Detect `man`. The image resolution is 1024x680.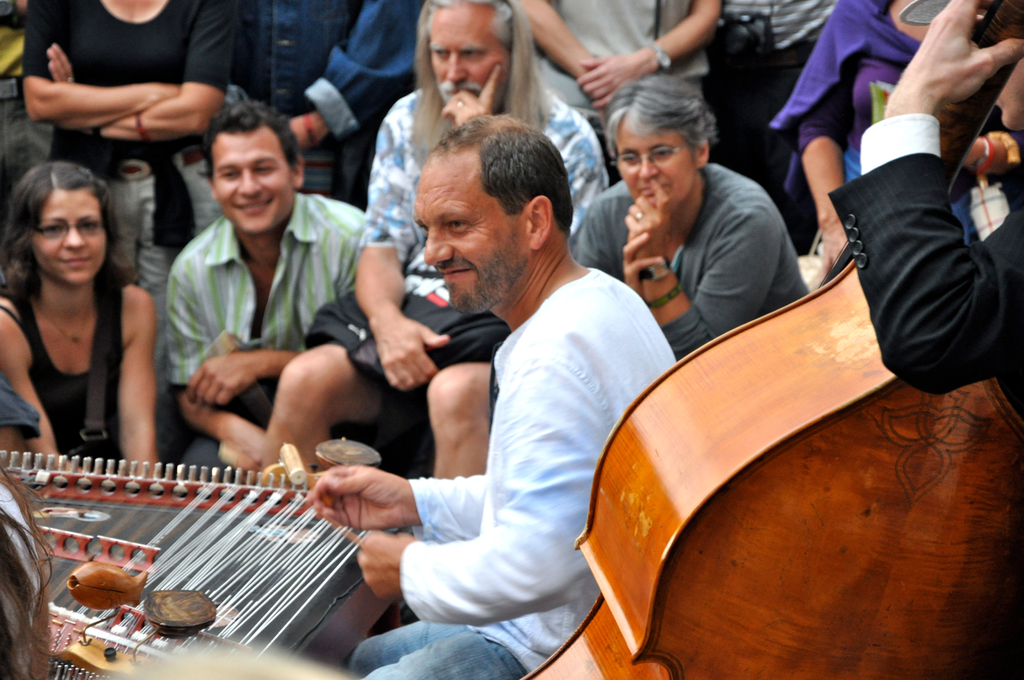
x1=828, y1=0, x2=1023, y2=679.
